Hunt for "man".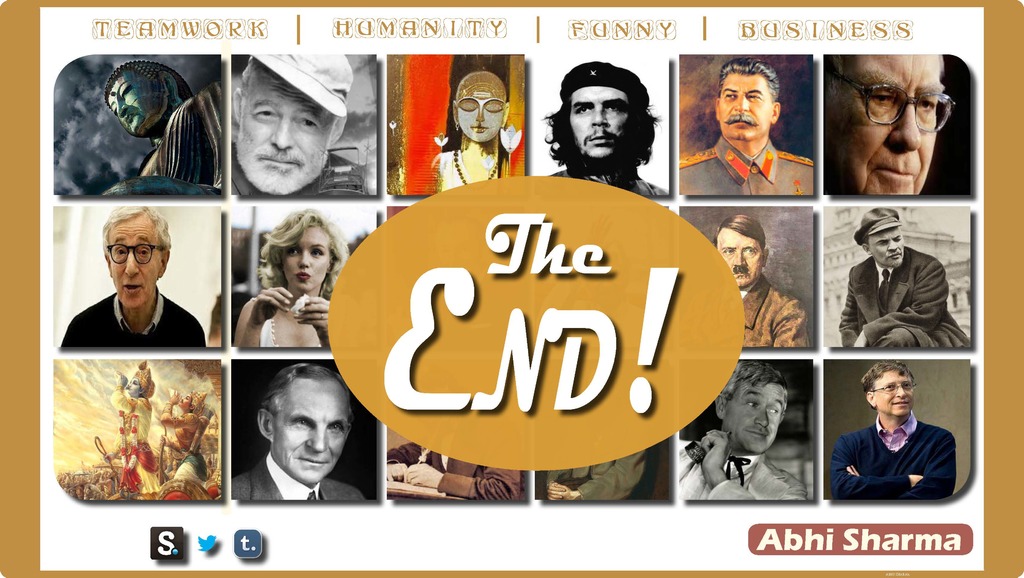
Hunted down at bbox=[676, 364, 812, 504].
